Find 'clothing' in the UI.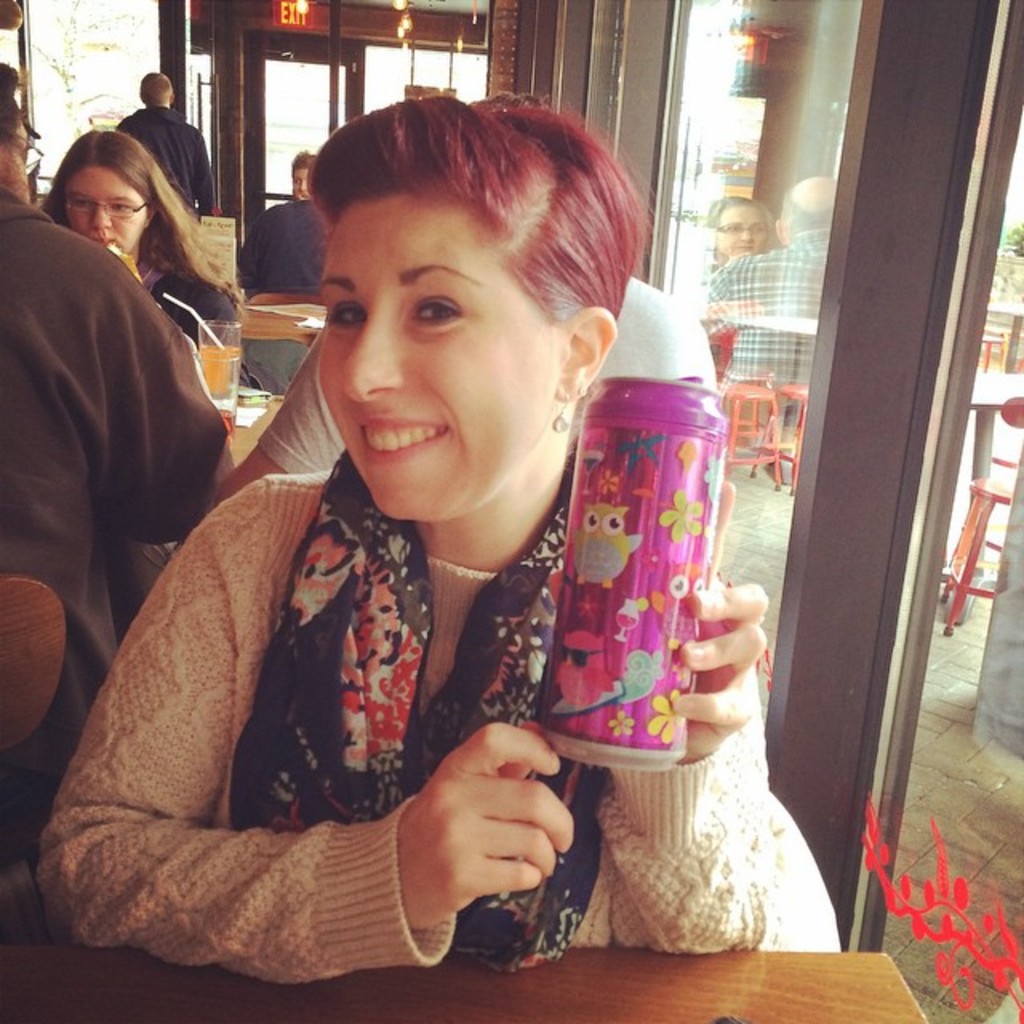
UI element at x1=85 y1=341 x2=680 y2=1011.
